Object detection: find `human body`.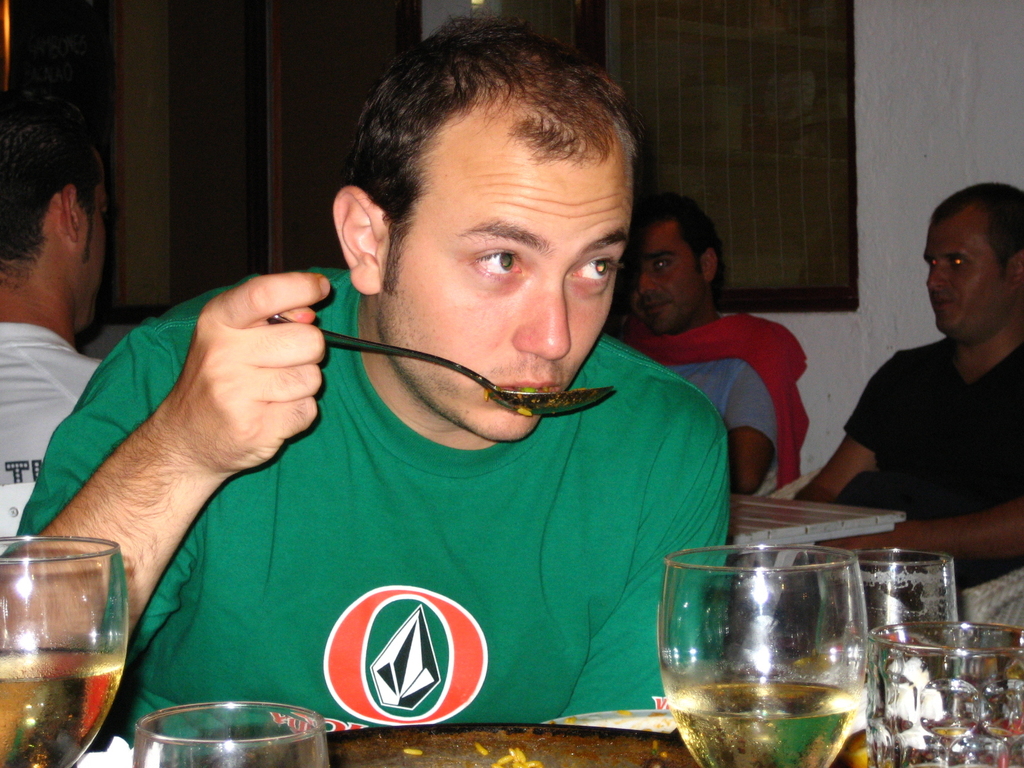
x1=620, y1=188, x2=798, y2=497.
